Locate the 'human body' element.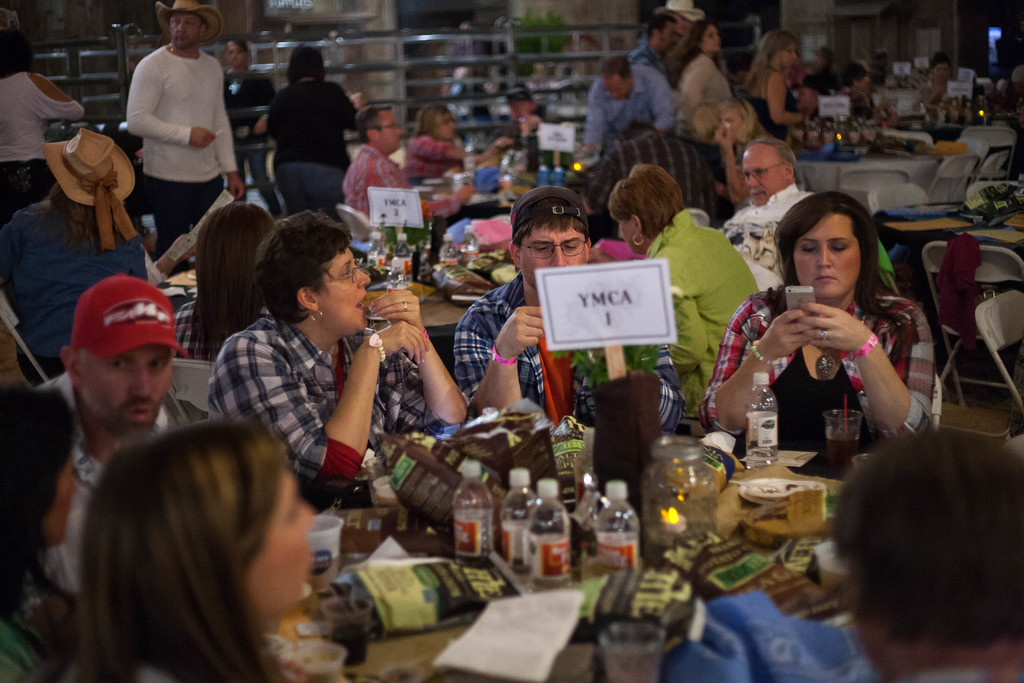
Element bbox: l=262, t=79, r=365, b=220.
